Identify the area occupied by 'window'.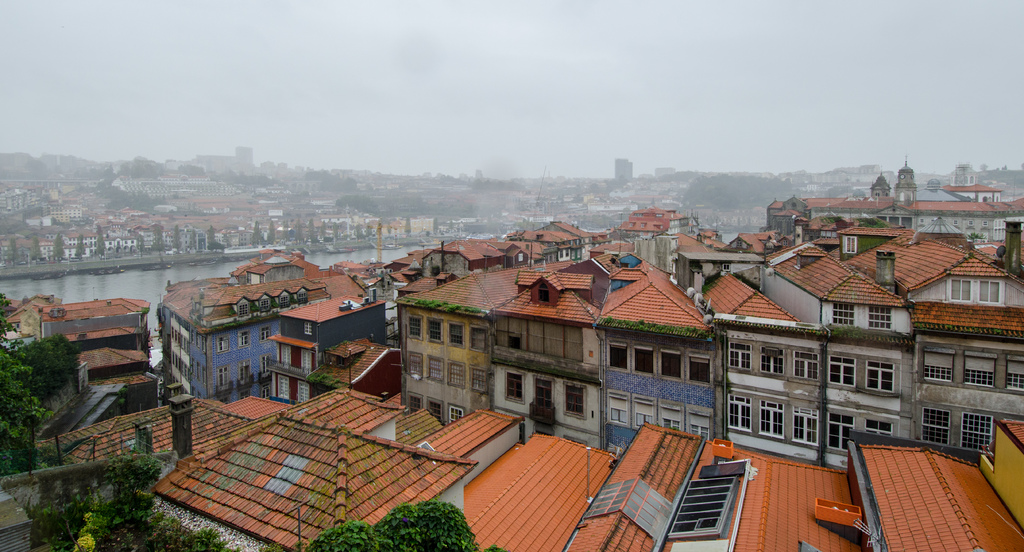
Area: {"x1": 608, "y1": 397, "x2": 629, "y2": 431}.
